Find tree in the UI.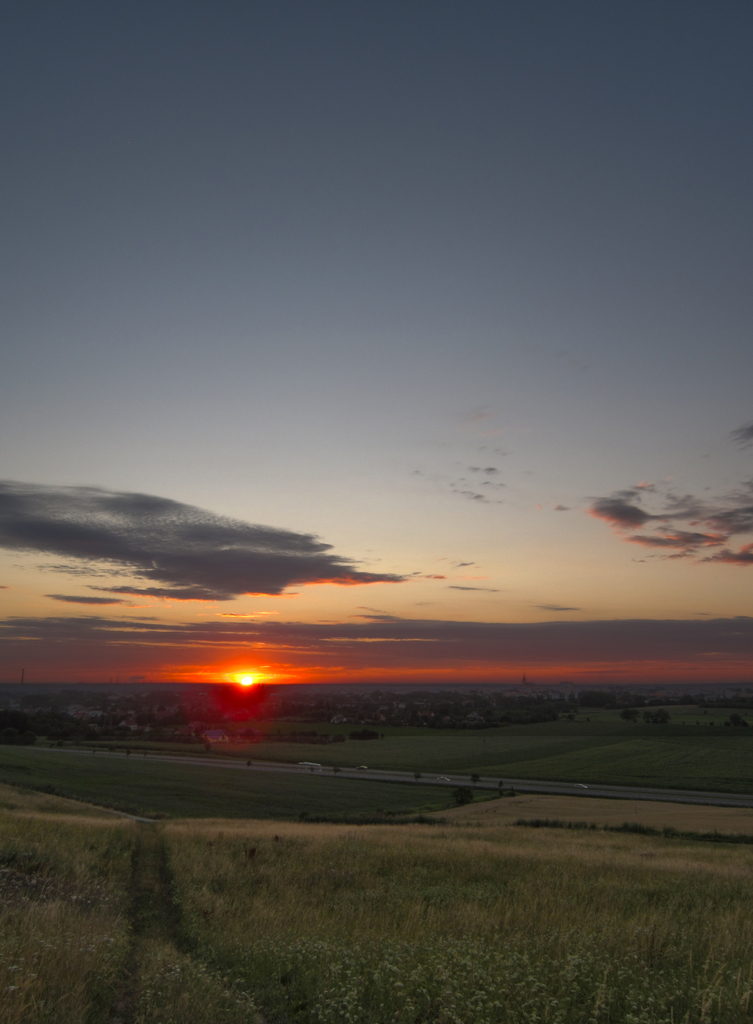
UI element at (350, 729, 380, 740).
